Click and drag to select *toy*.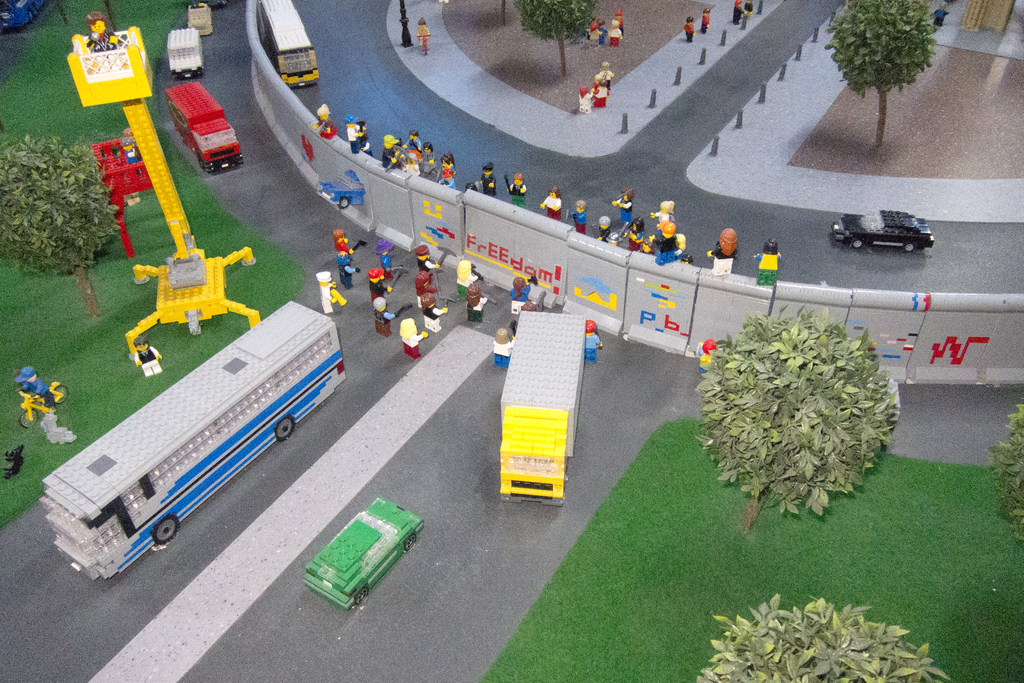
Selection: <box>604,236,620,246</box>.
